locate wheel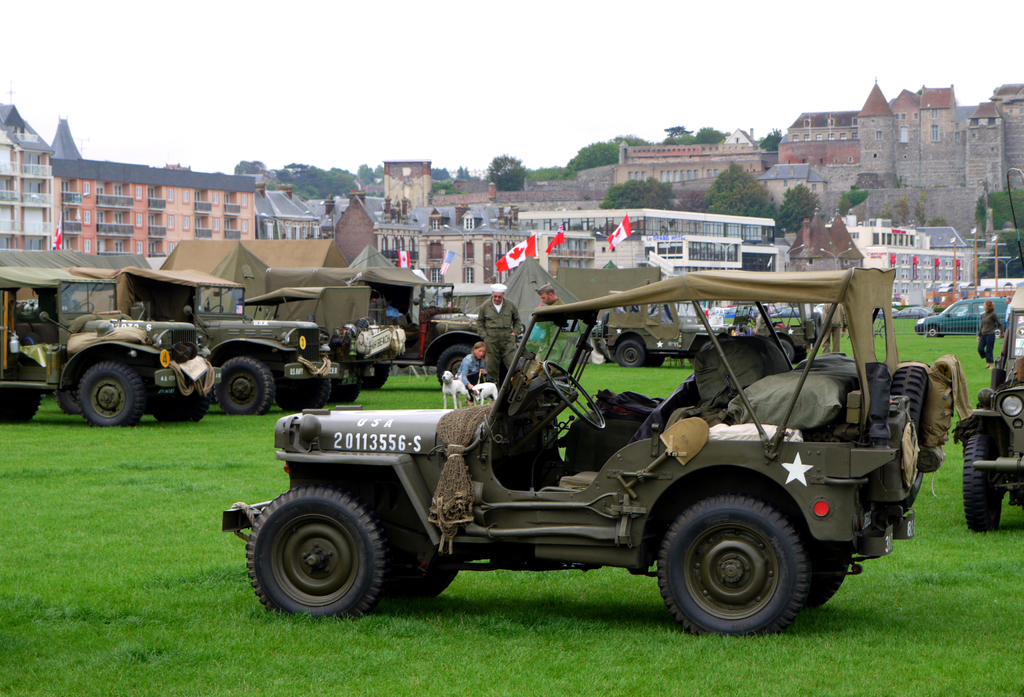
(x1=644, y1=353, x2=666, y2=368)
